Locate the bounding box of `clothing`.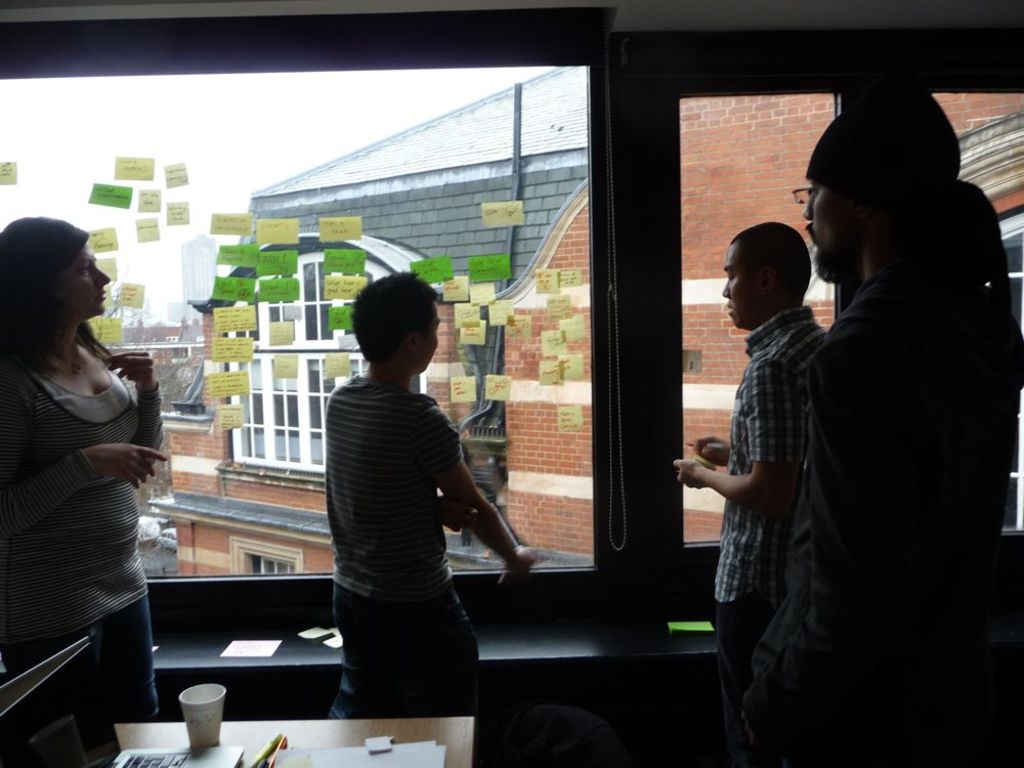
Bounding box: [787, 248, 1010, 759].
